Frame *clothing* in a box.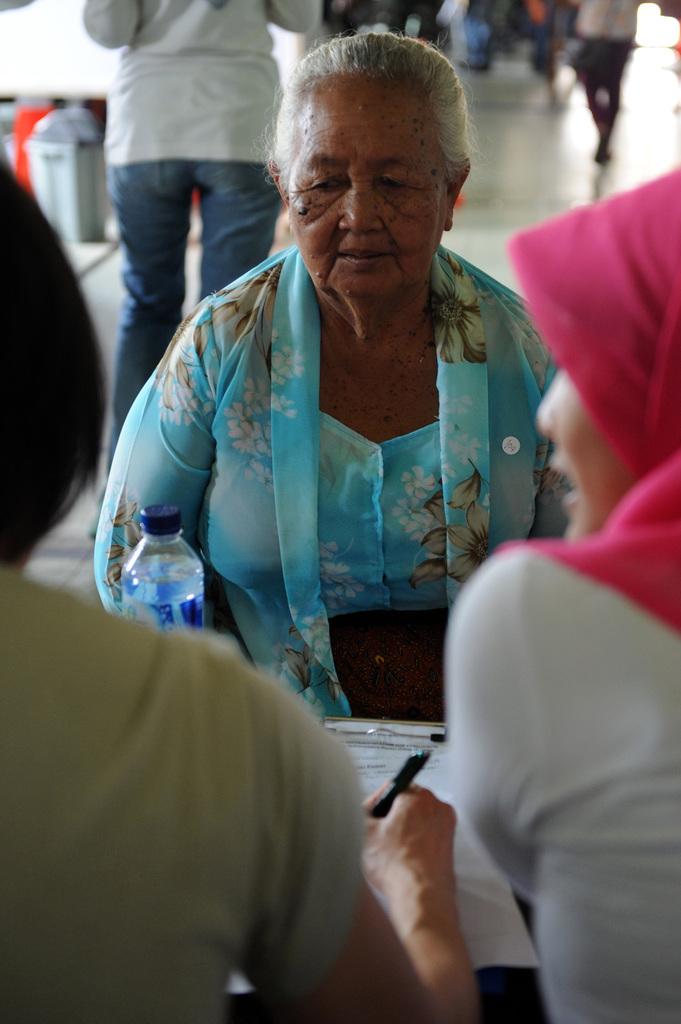
rect(434, 510, 680, 1023).
